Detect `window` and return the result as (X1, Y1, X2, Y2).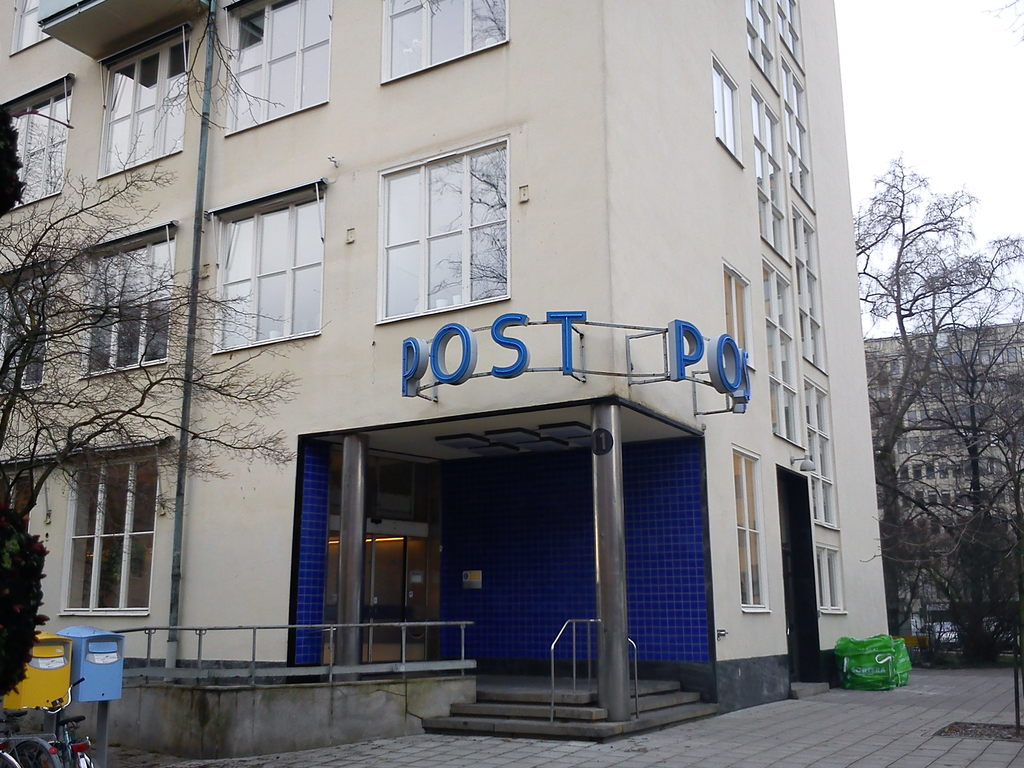
(0, 77, 72, 220).
